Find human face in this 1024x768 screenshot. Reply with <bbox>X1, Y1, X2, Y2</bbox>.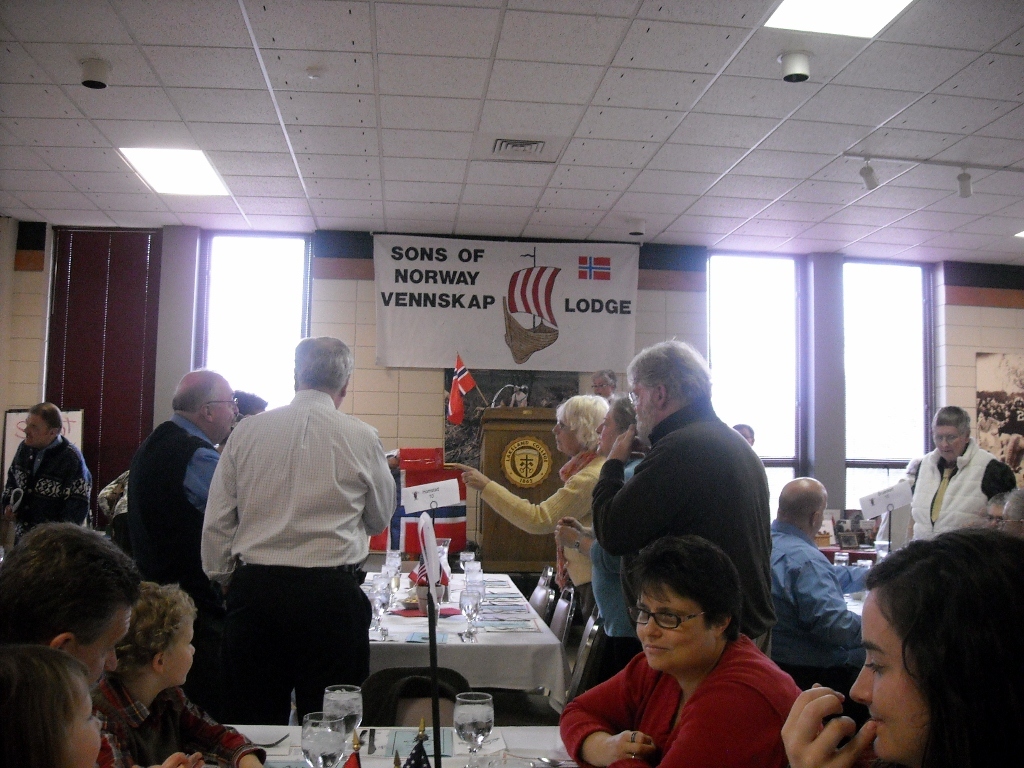
<bbox>79, 614, 126, 692</bbox>.
